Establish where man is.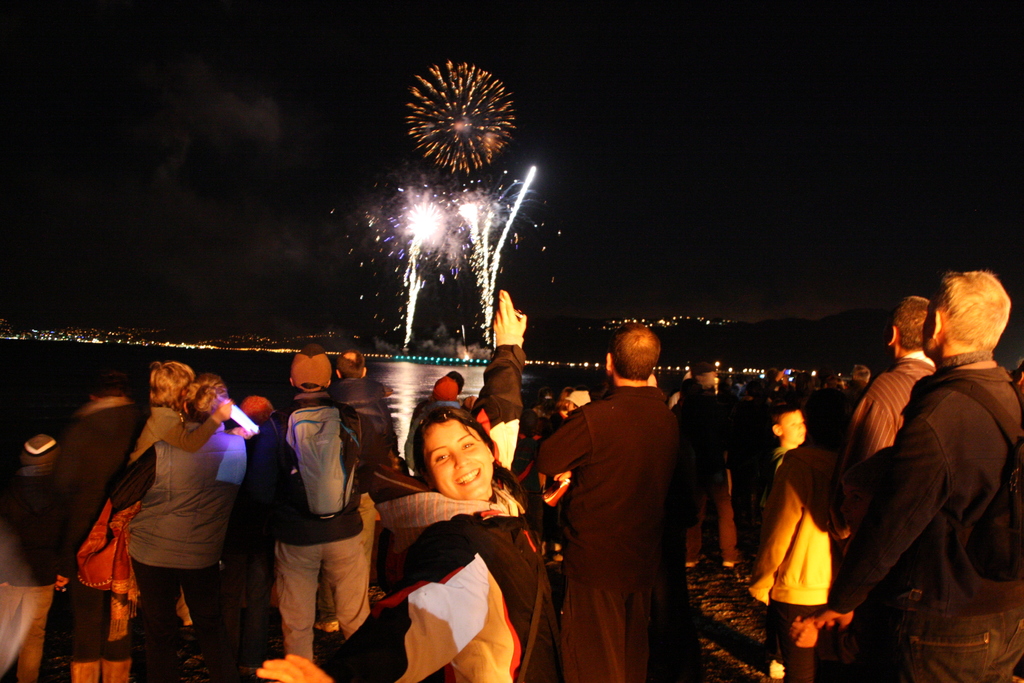
Established at [x1=111, y1=379, x2=250, y2=682].
